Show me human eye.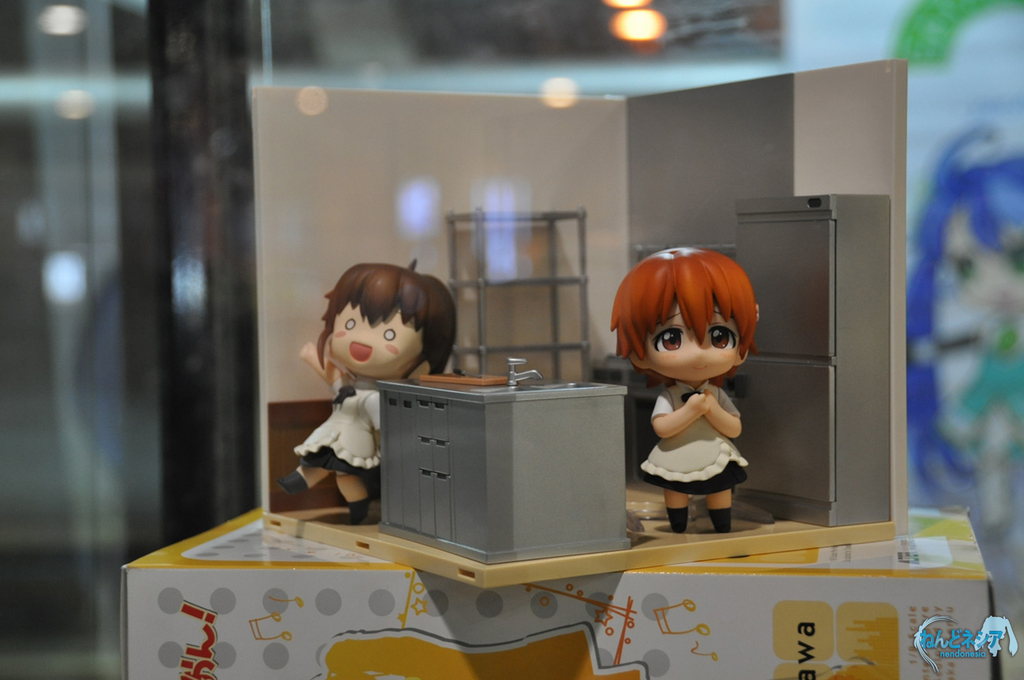
human eye is here: box(345, 316, 358, 330).
